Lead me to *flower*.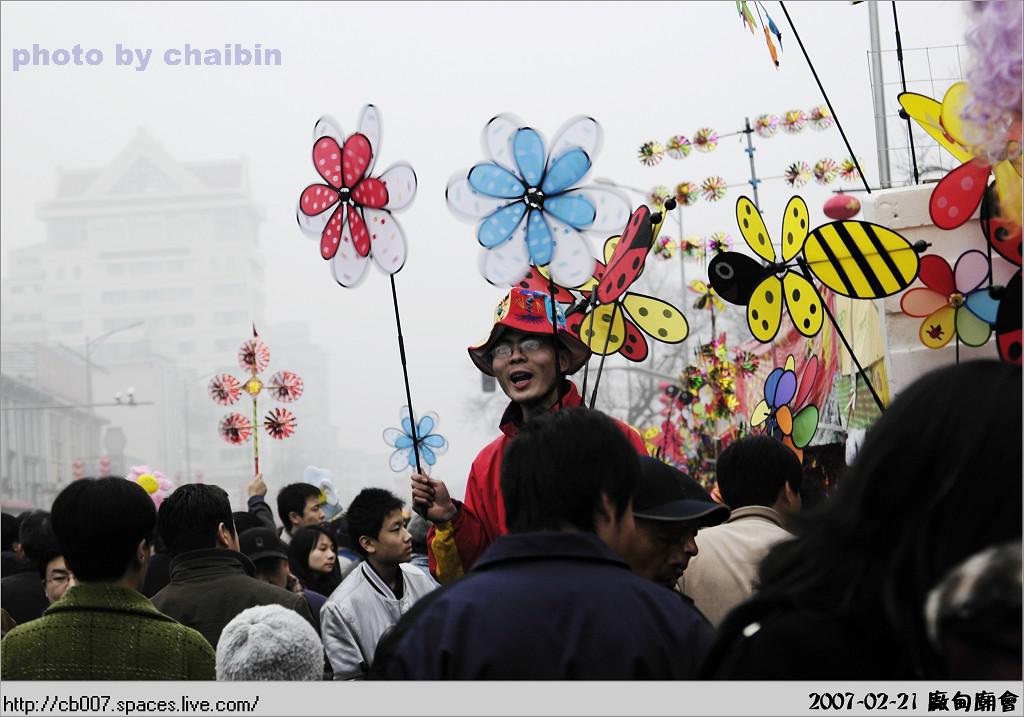
Lead to rect(444, 112, 634, 292).
